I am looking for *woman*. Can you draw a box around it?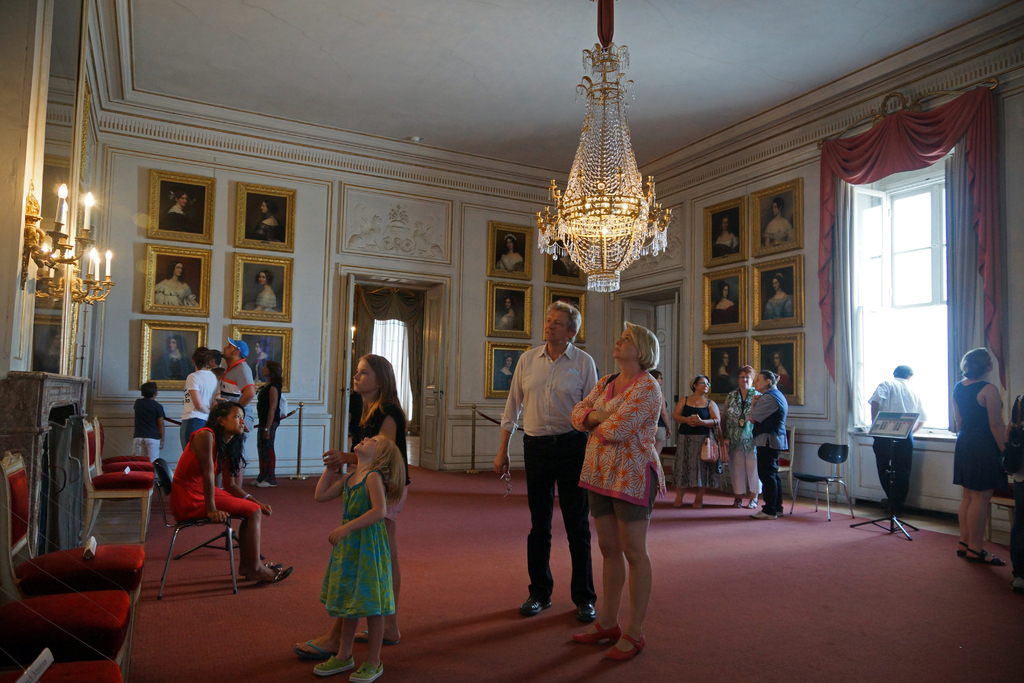
Sure, the bounding box is BBox(712, 350, 736, 392).
